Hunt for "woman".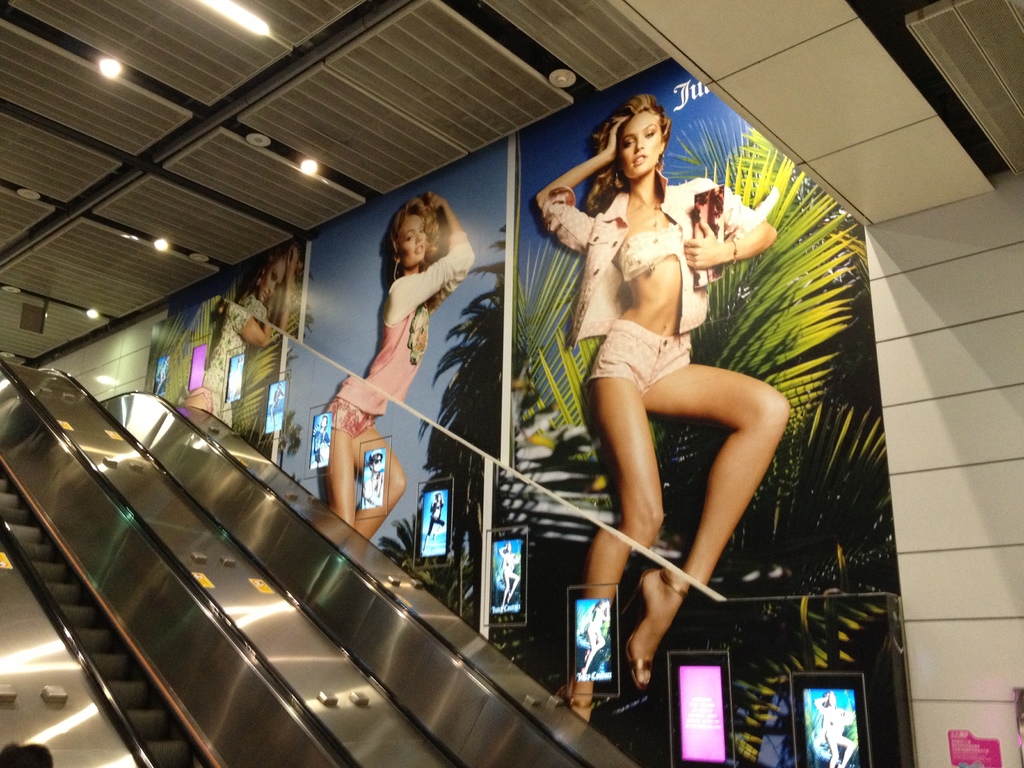
Hunted down at bbox=(810, 686, 854, 765).
